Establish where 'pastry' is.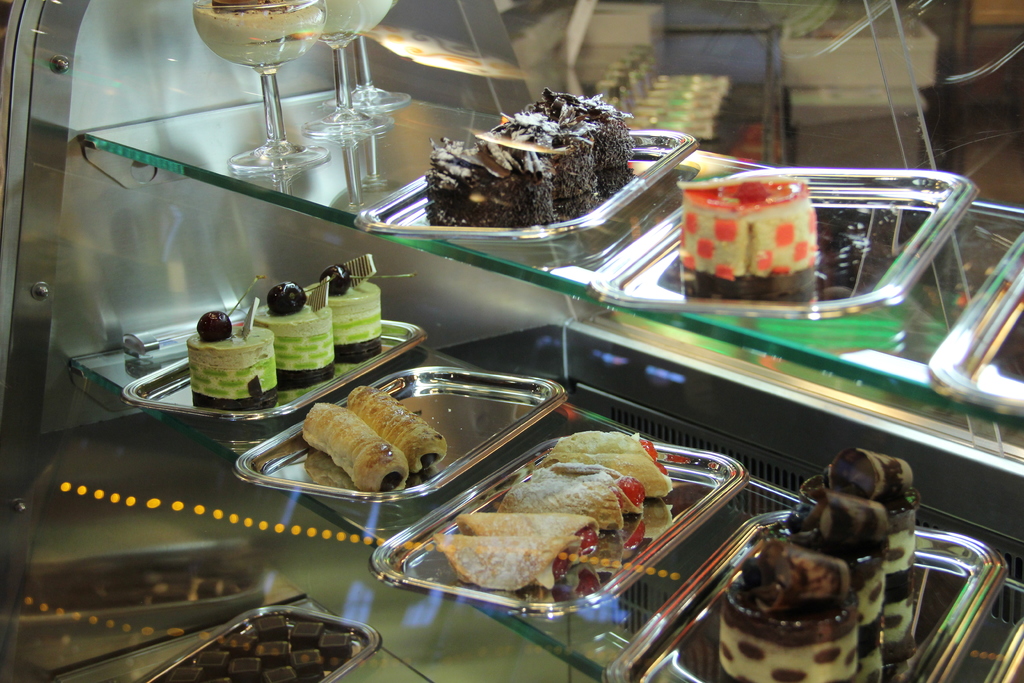
Established at region(689, 165, 821, 280).
